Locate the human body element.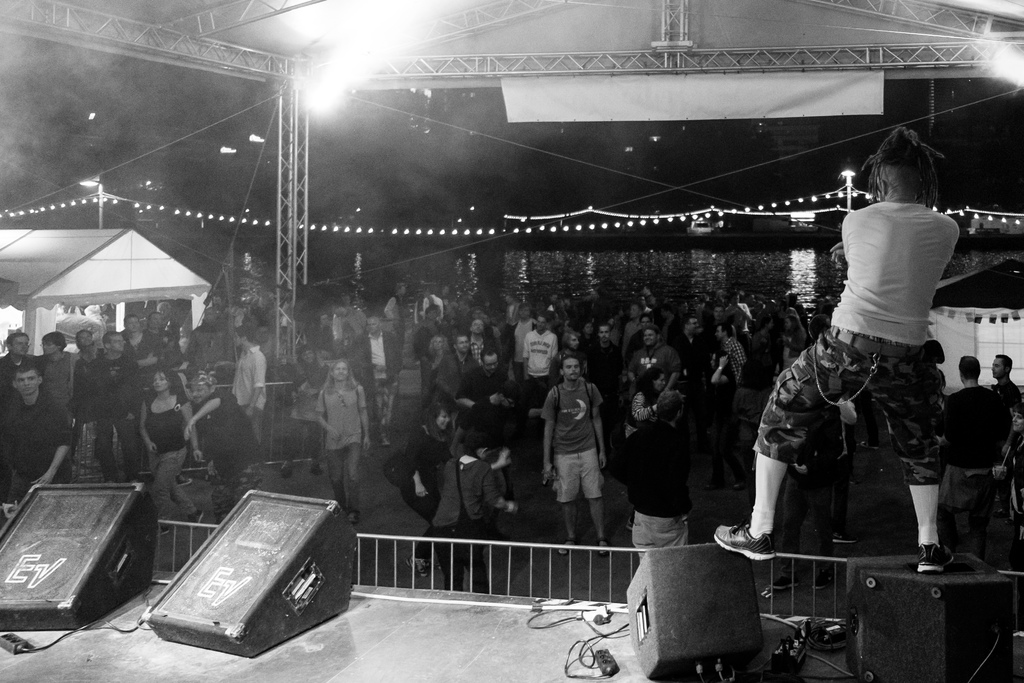
Element bbox: box(314, 384, 372, 517).
